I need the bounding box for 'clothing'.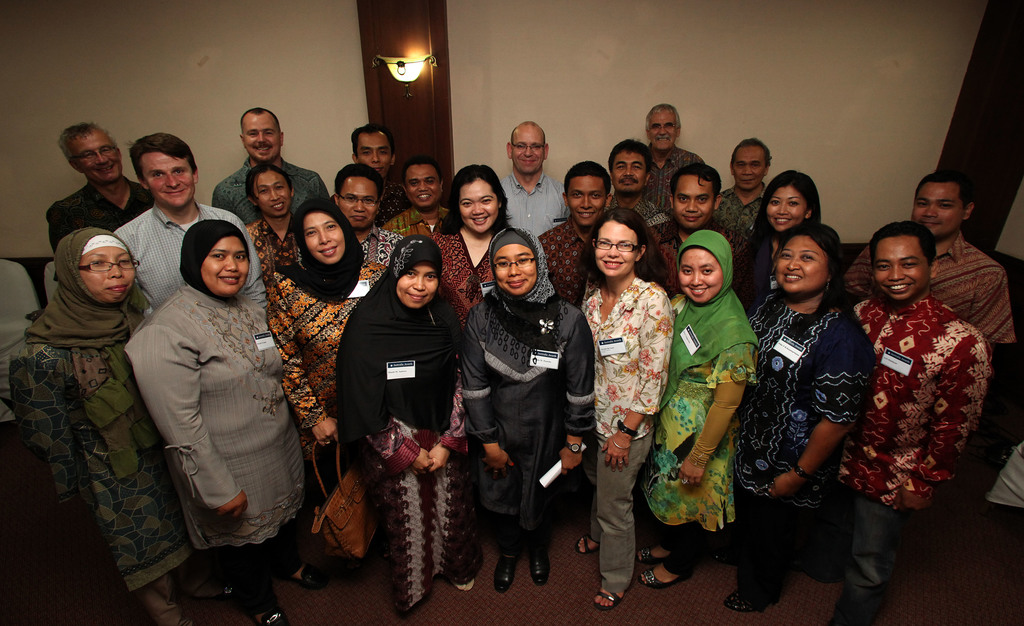
Here it is: l=714, t=184, r=778, b=233.
